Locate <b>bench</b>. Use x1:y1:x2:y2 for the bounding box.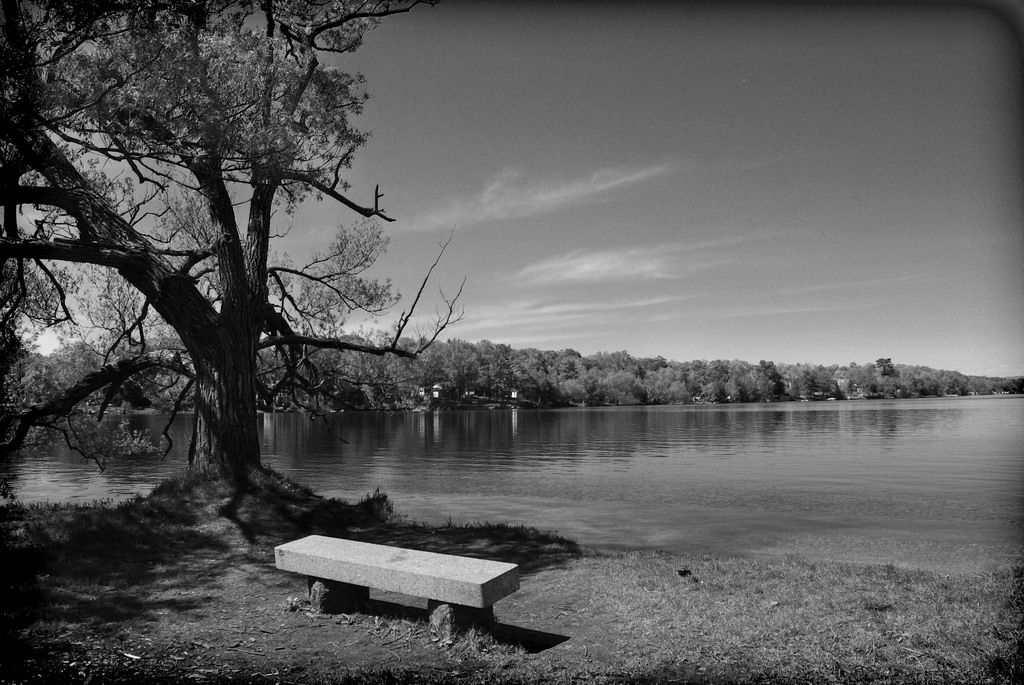
267:523:475:649.
